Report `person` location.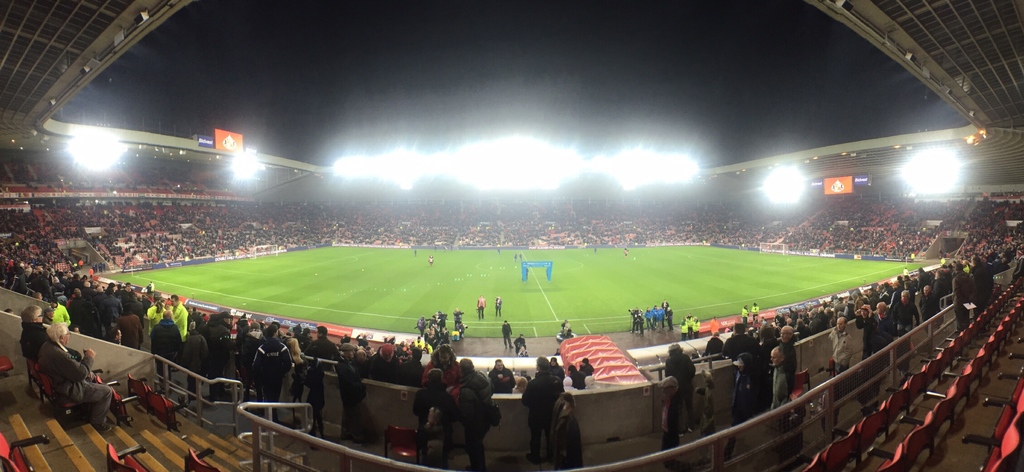
Report: <bbox>181, 325, 210, 400</bbox>.
